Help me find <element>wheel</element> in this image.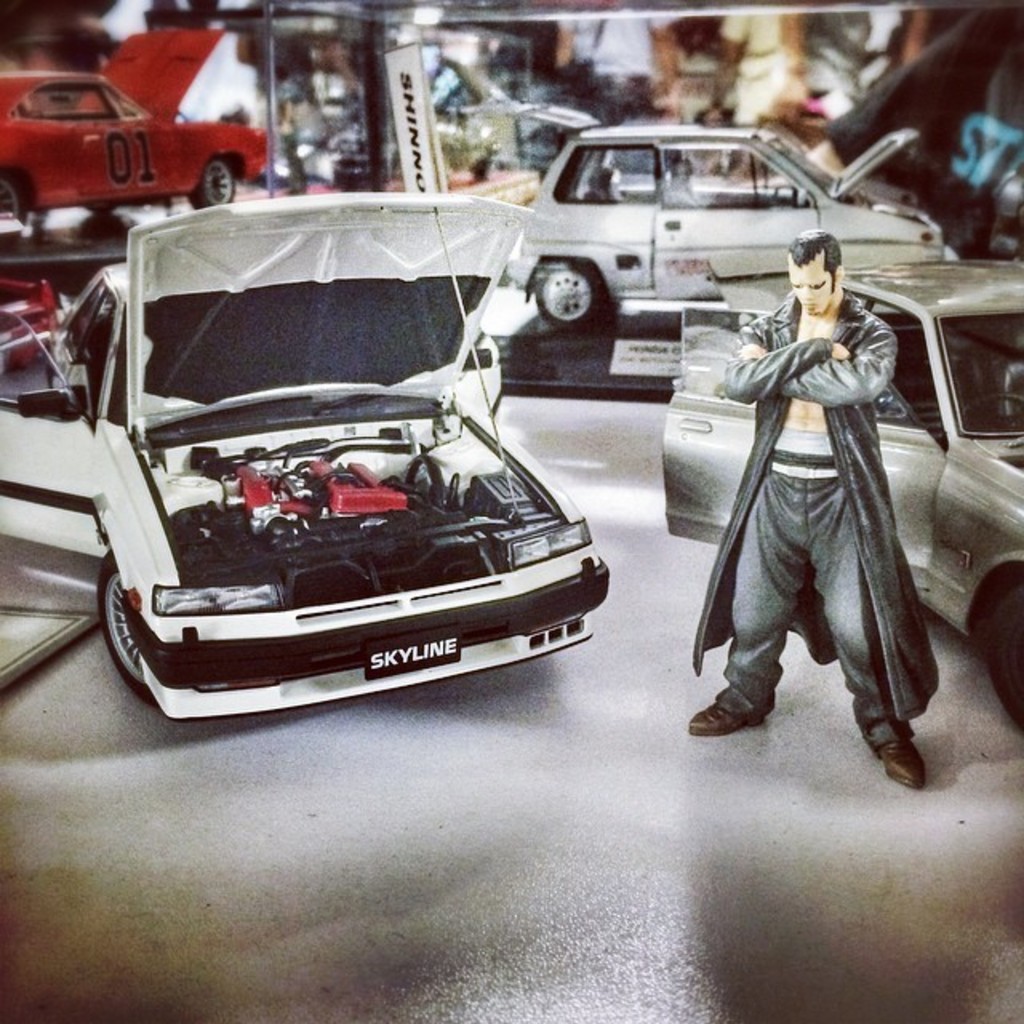
Found it: (left=531, top=272, right=602, bottom=336).
